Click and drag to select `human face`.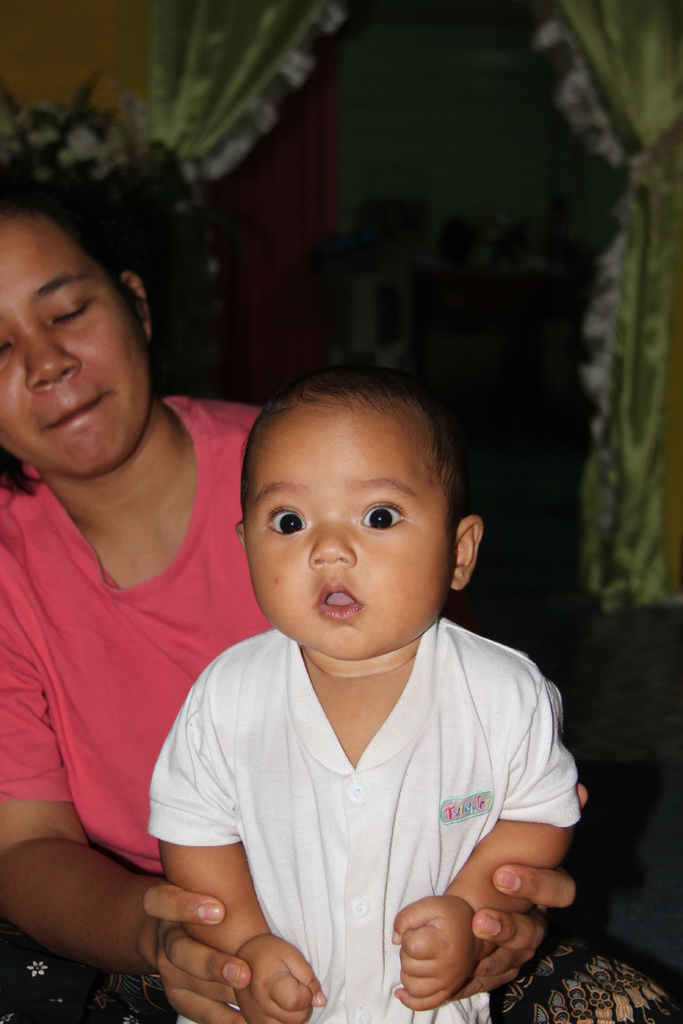
Selection: l=0, t=193, r=141, b=481.
